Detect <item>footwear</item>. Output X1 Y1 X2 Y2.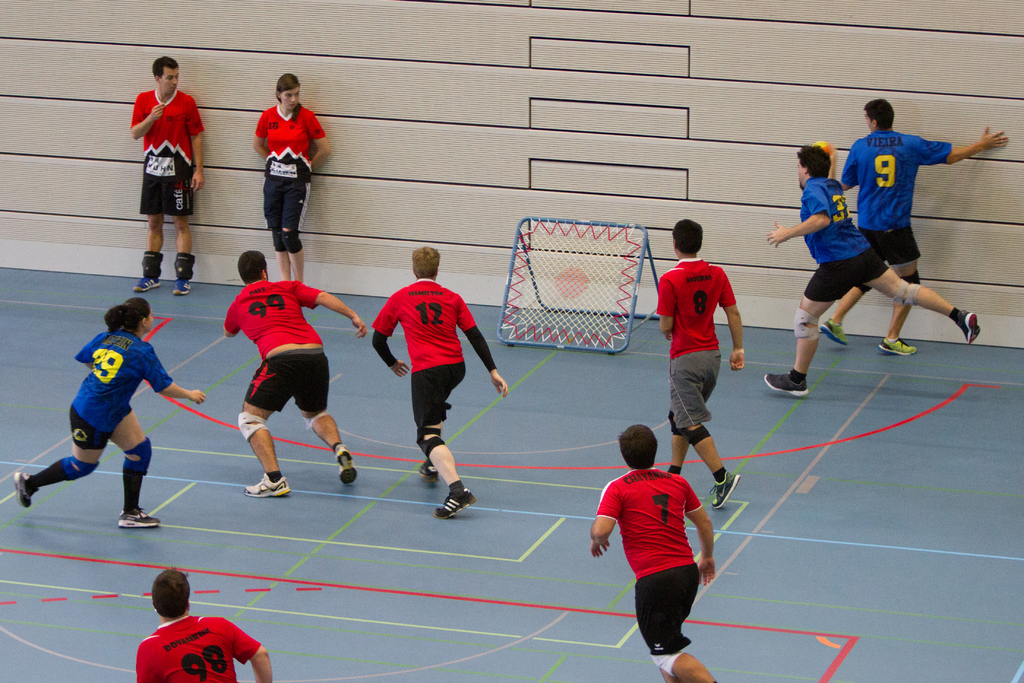
170 254 196 296.
